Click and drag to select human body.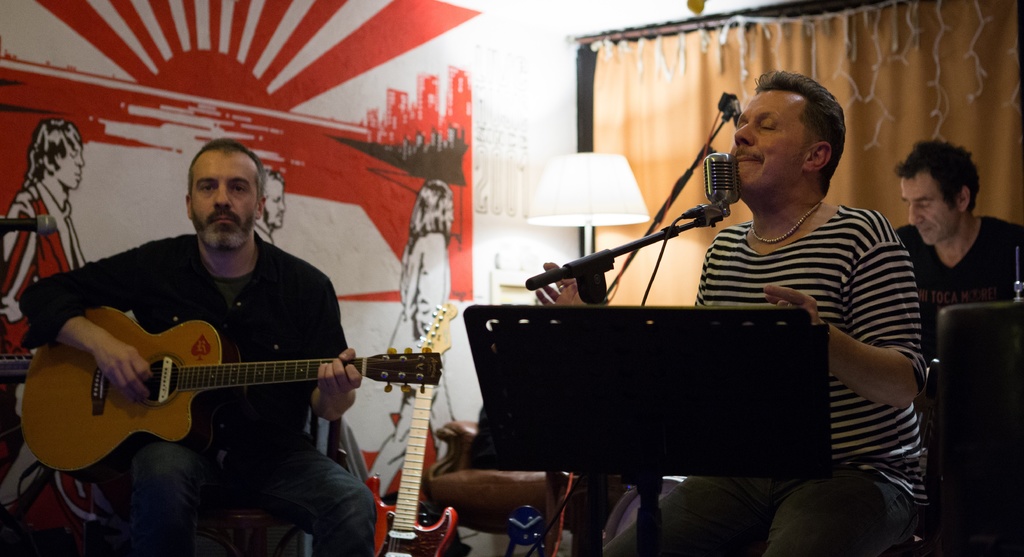
Selection: box=[361, 230, 460, 505].
